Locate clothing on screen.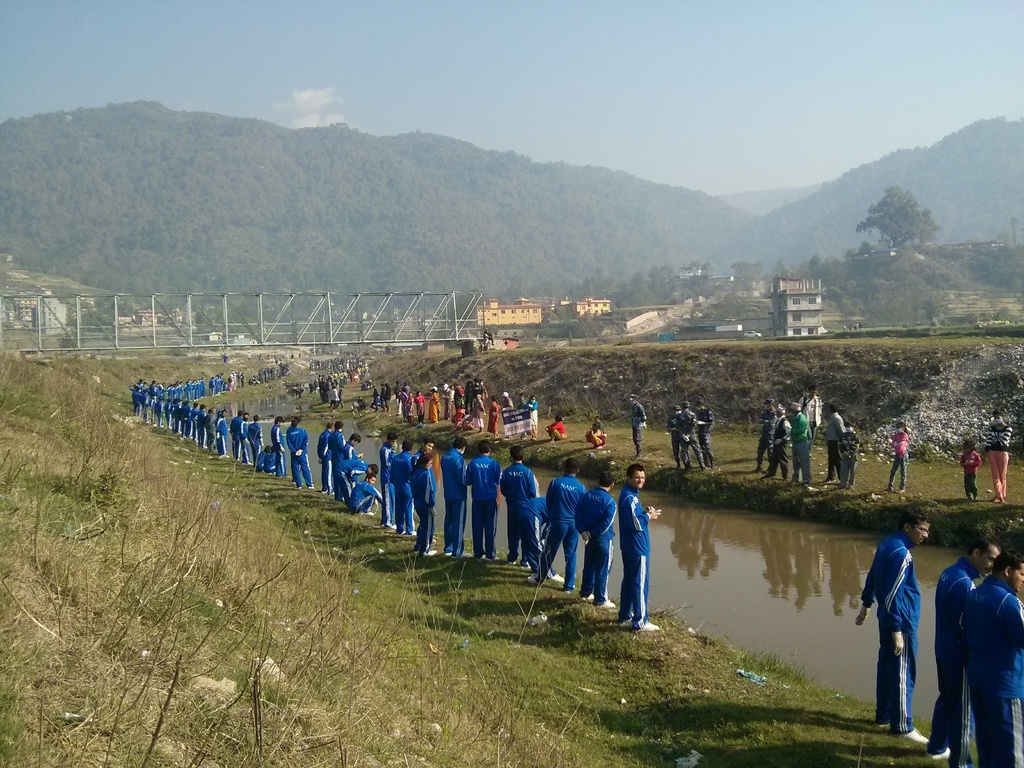
On screen at [x1=986, y1=421, x2=1008, y2=446].
